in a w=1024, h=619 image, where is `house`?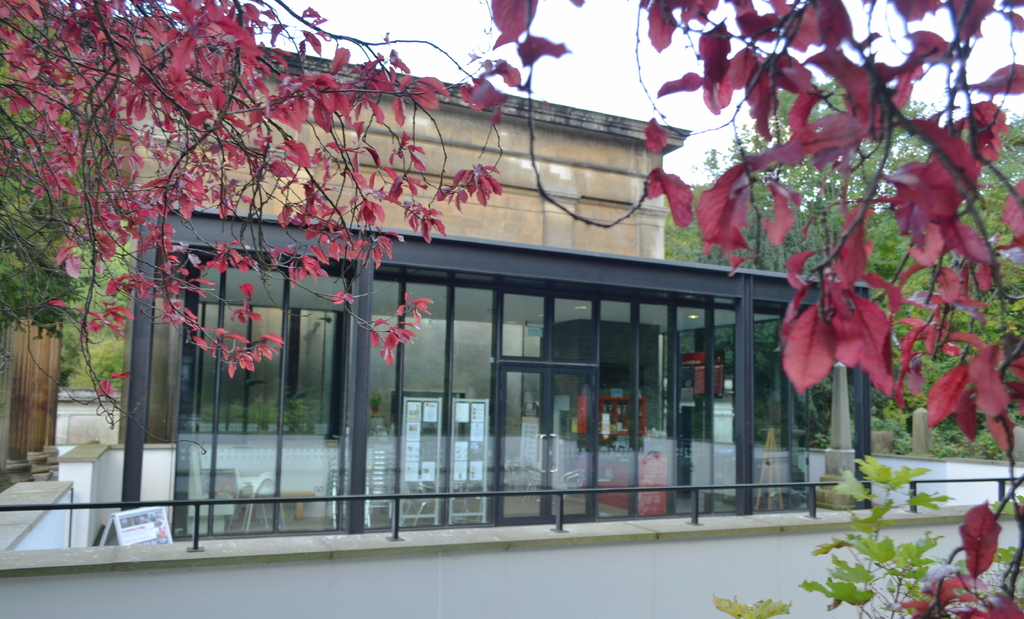
bbox(550, 127, 695, 537).
